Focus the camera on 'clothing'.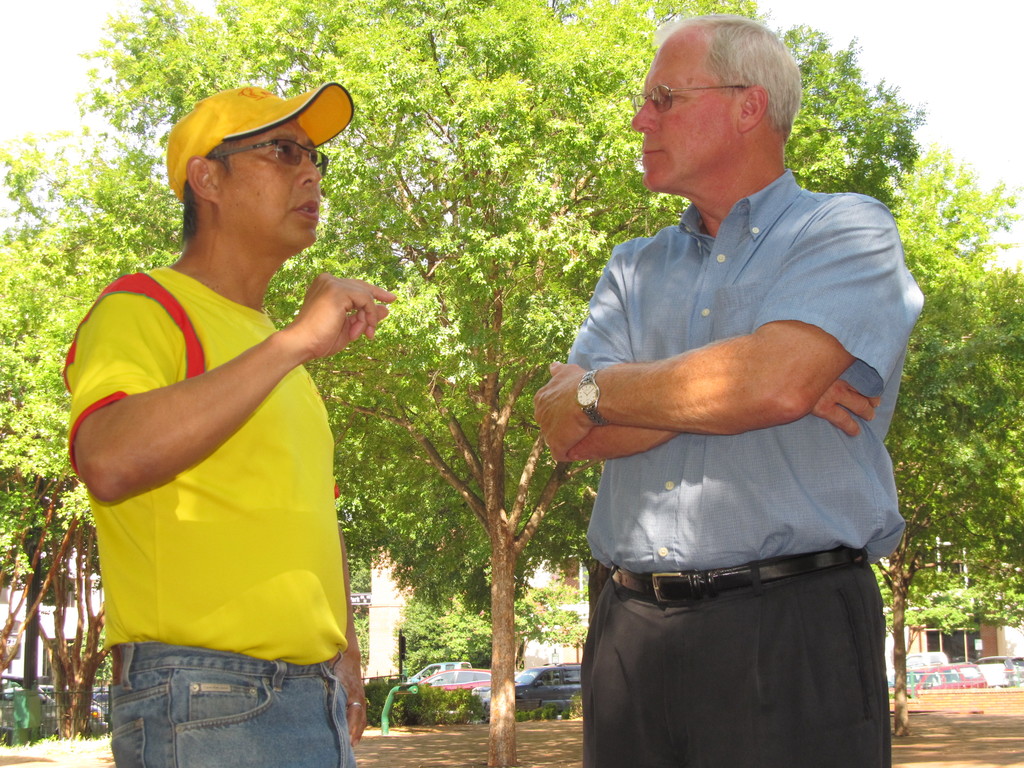
Focus region: l=567, t=167, r=924, b=767.
